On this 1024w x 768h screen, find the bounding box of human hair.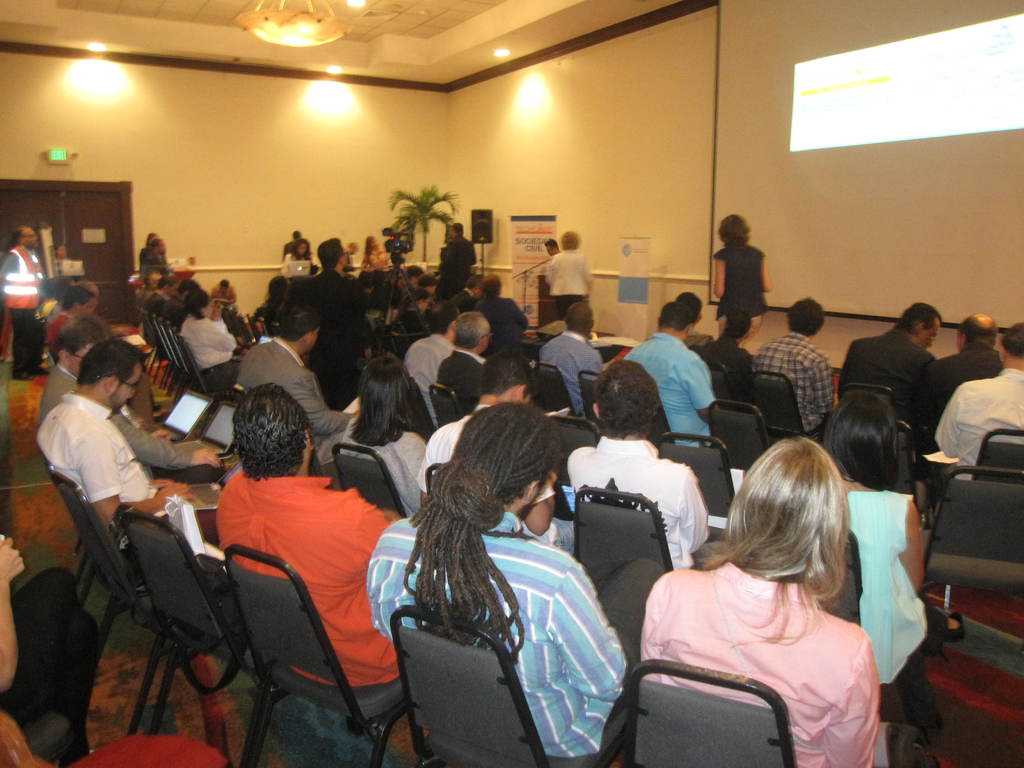
Bounding box: (left=1002, top=321, right=1023, bottom=362).
